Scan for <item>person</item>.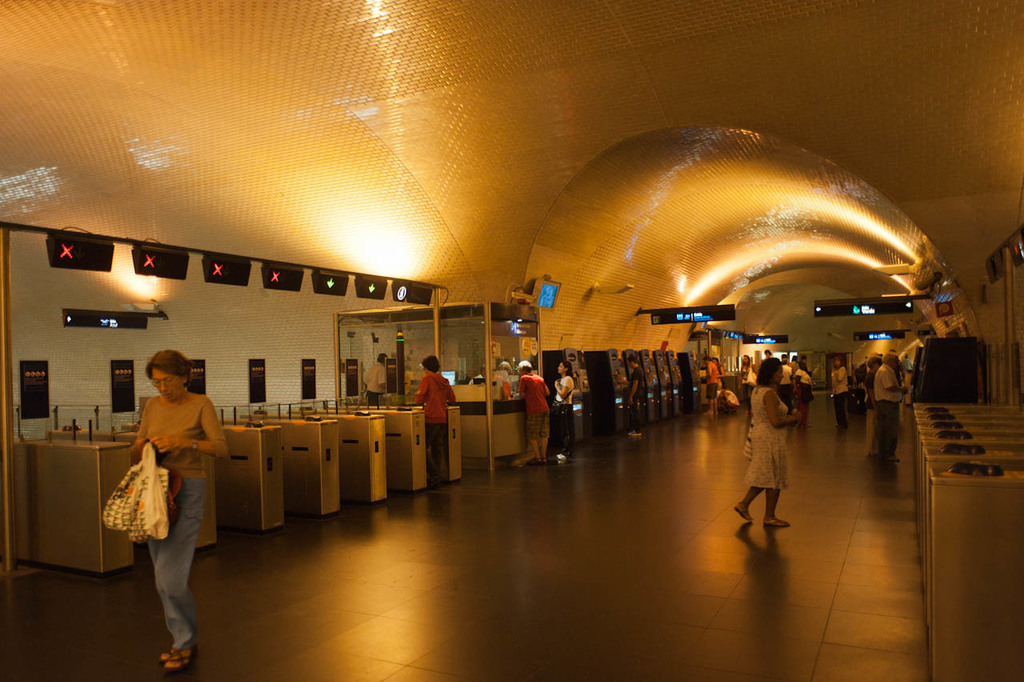
Scan result: select_region(796, 360, 810, 425).
